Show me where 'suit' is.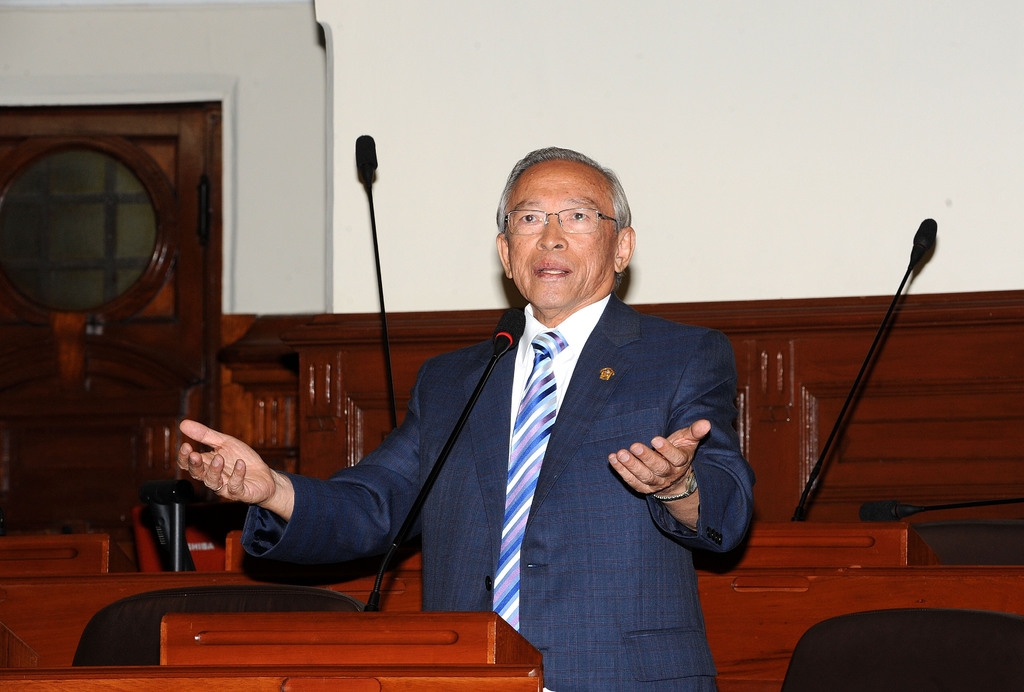
'suit' is at bbox=(239, 208, 714, 640).
